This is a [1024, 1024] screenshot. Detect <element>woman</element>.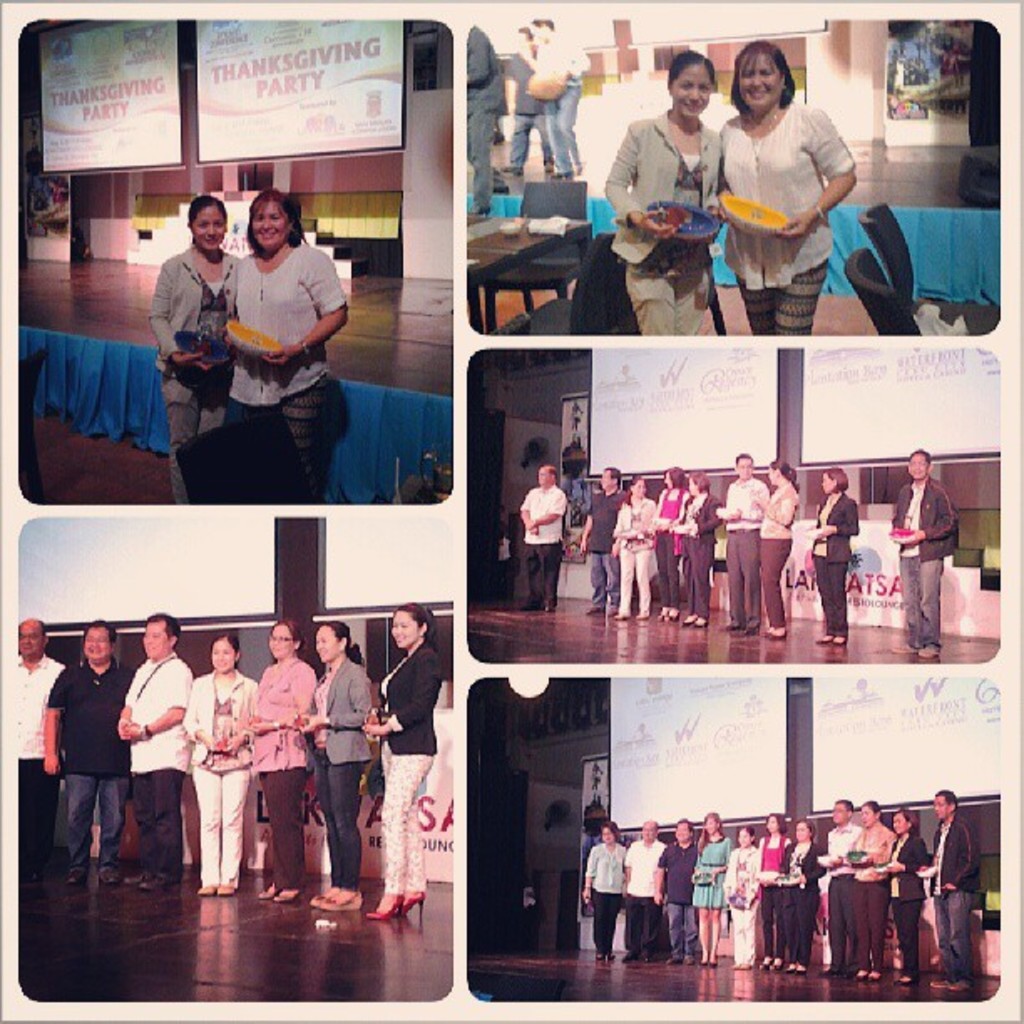
Rect(614, 475, 656, 621).
